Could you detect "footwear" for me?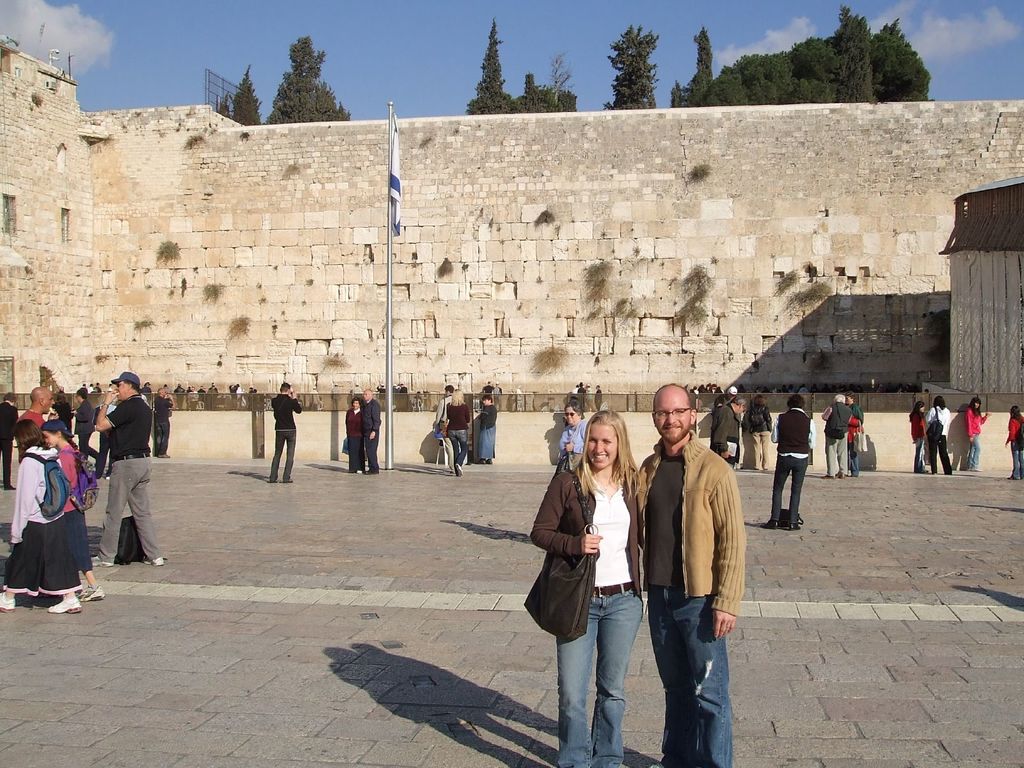
Detection result: locate(49, 591, 83, 611).
